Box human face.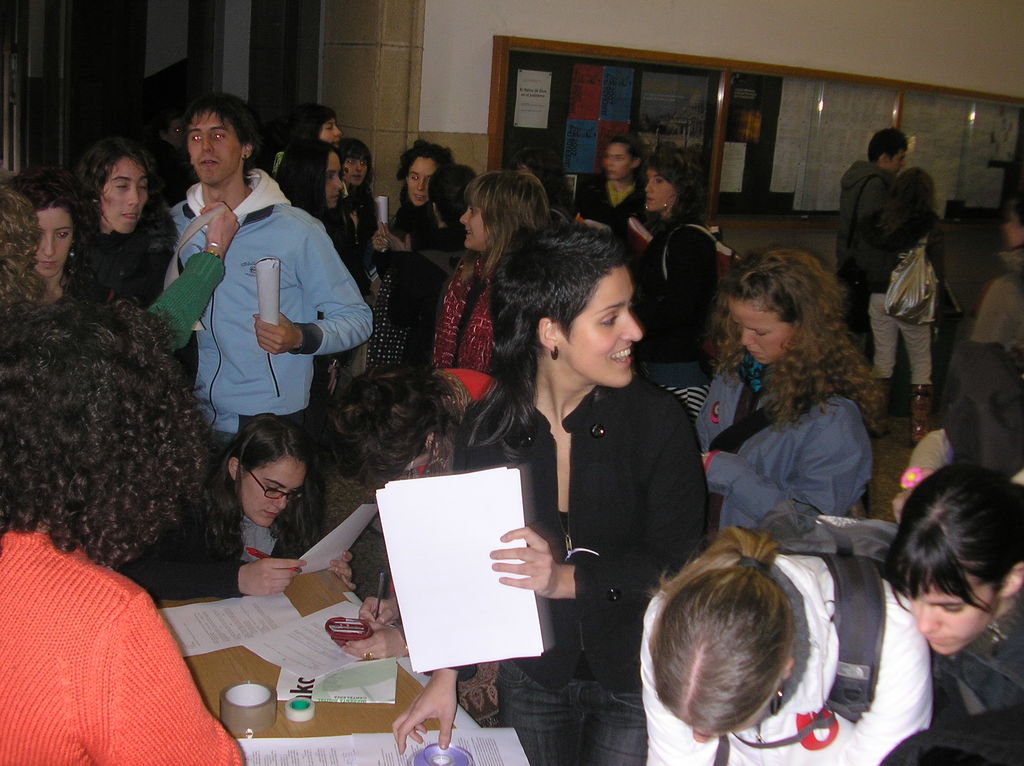
bbox=[323, 119, 342, 144].
